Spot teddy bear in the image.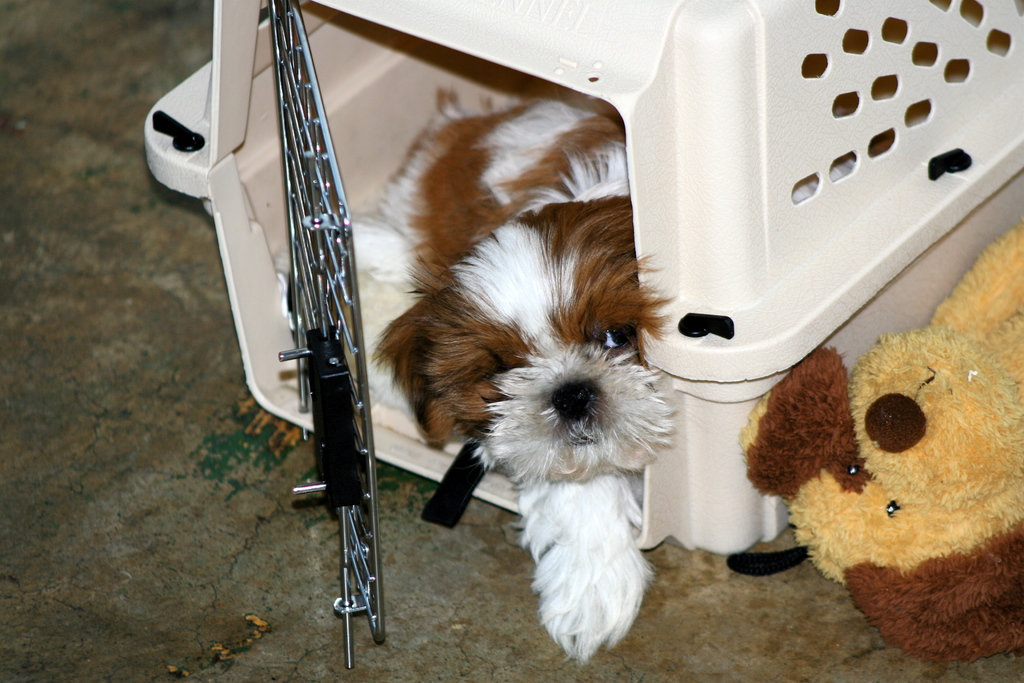
teddy bear found at [left=737, top=216, right=1023, bottom=667].
